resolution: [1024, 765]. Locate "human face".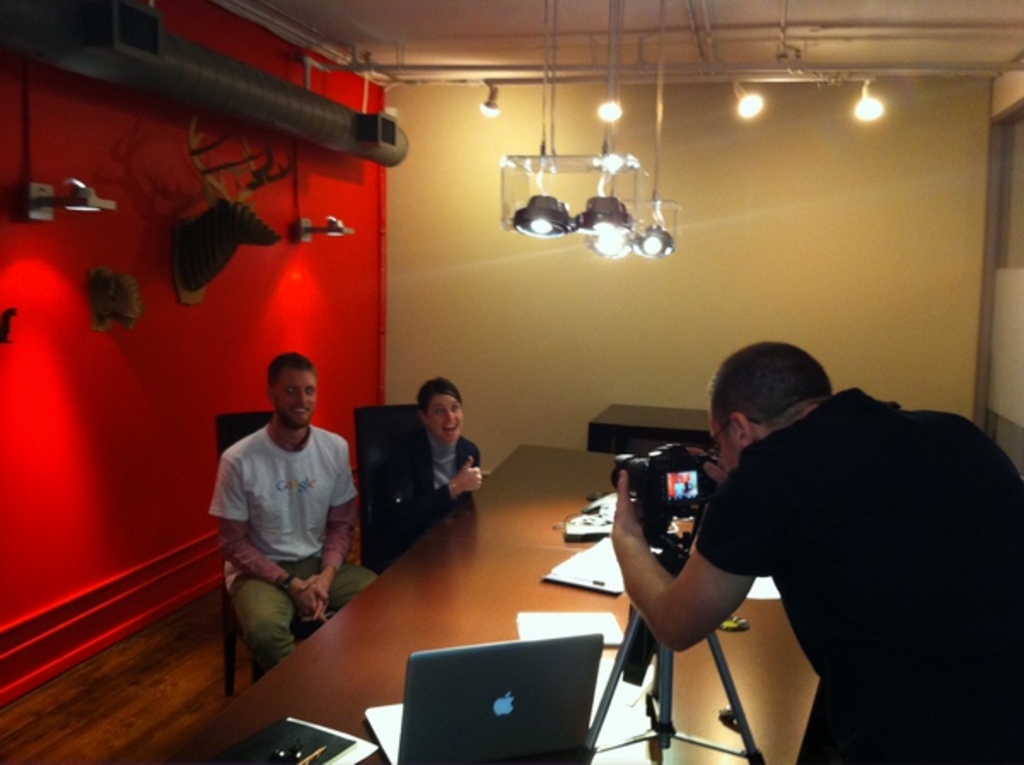
432,401,463,439.
